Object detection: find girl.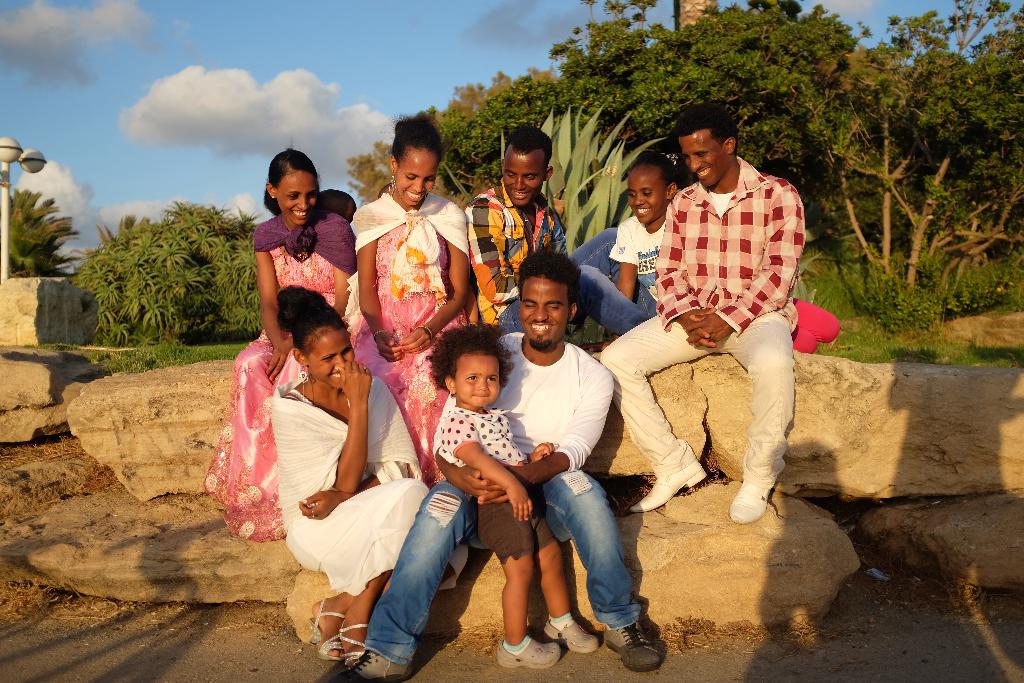
left=426, top=325, right=600, bottom=670.
